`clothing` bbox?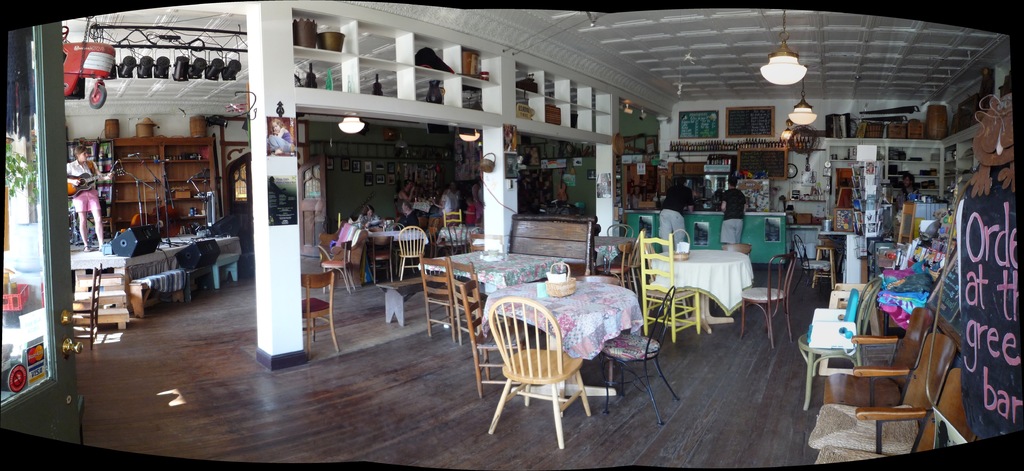
[left=355, top=214, right=379, bottom=230]
